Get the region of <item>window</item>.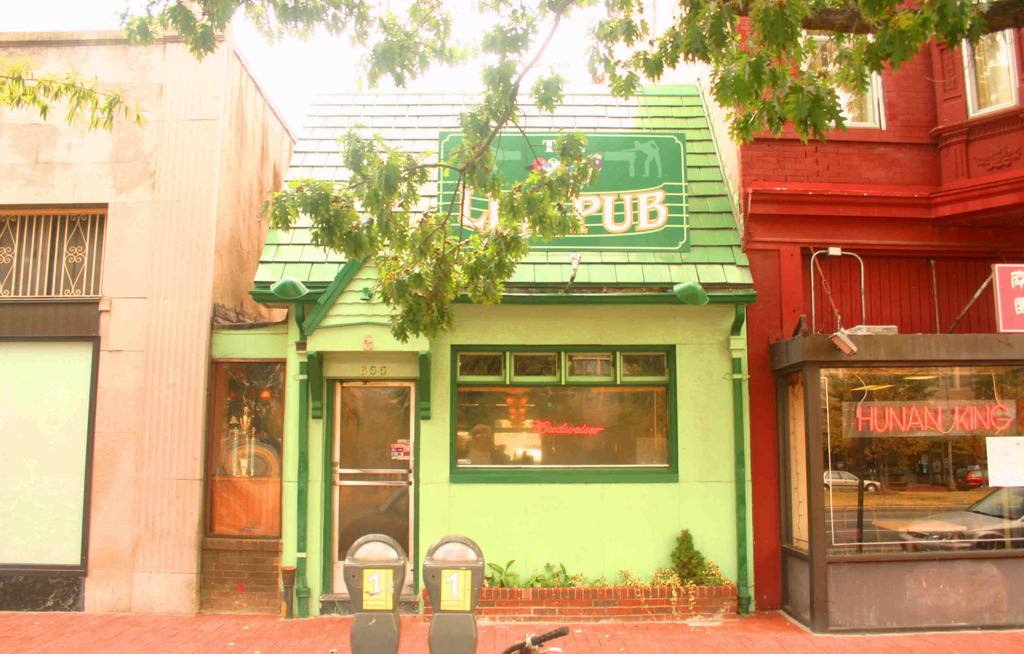
<box>451,342,679,483</box>.
